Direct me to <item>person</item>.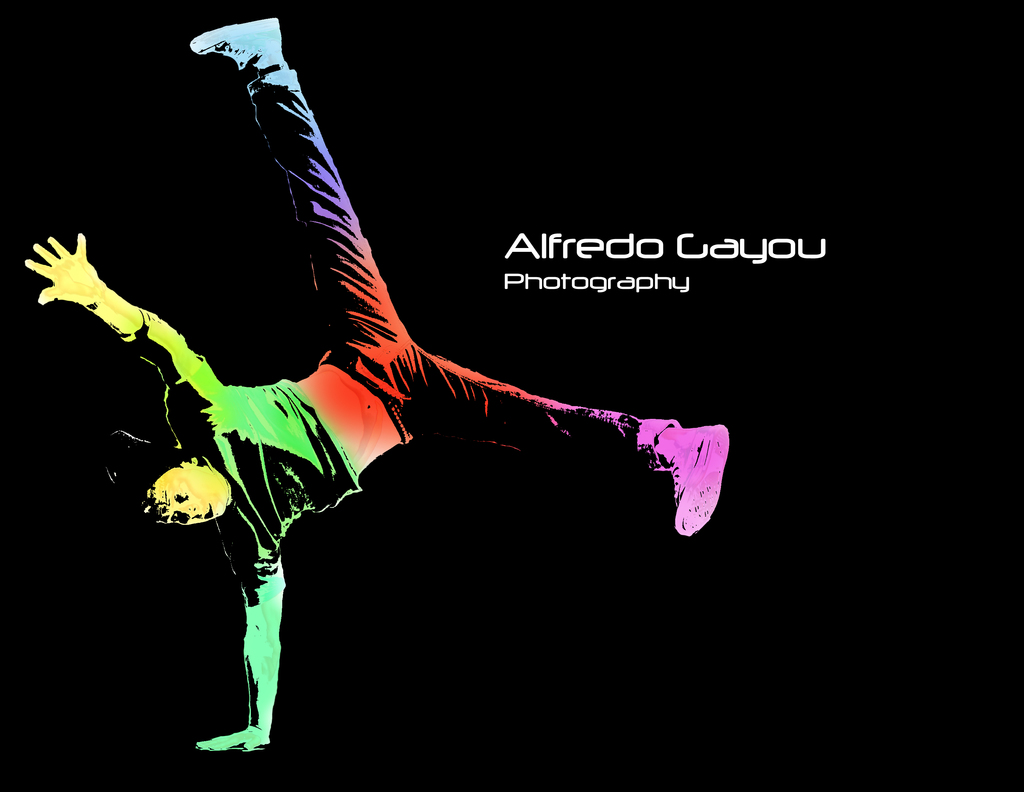
Direction: x1=64 y1=20 x2=729 y2=732.
